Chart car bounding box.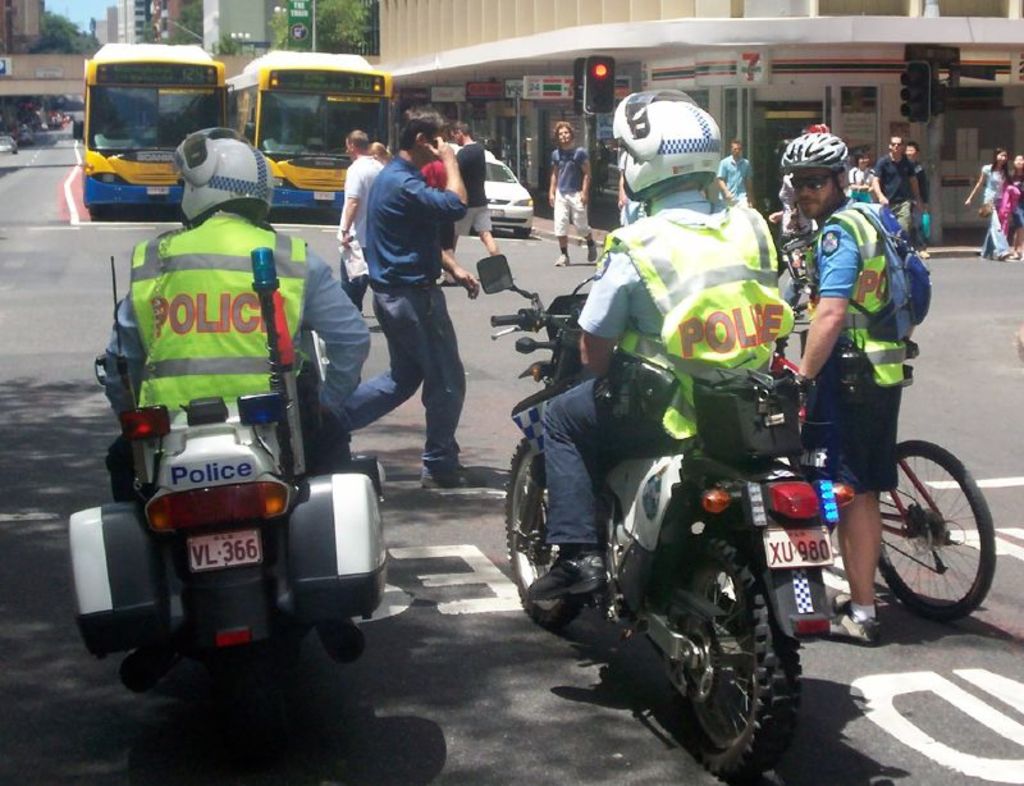
Charted: x1=0, y1=131, x2=19, y2=157.
